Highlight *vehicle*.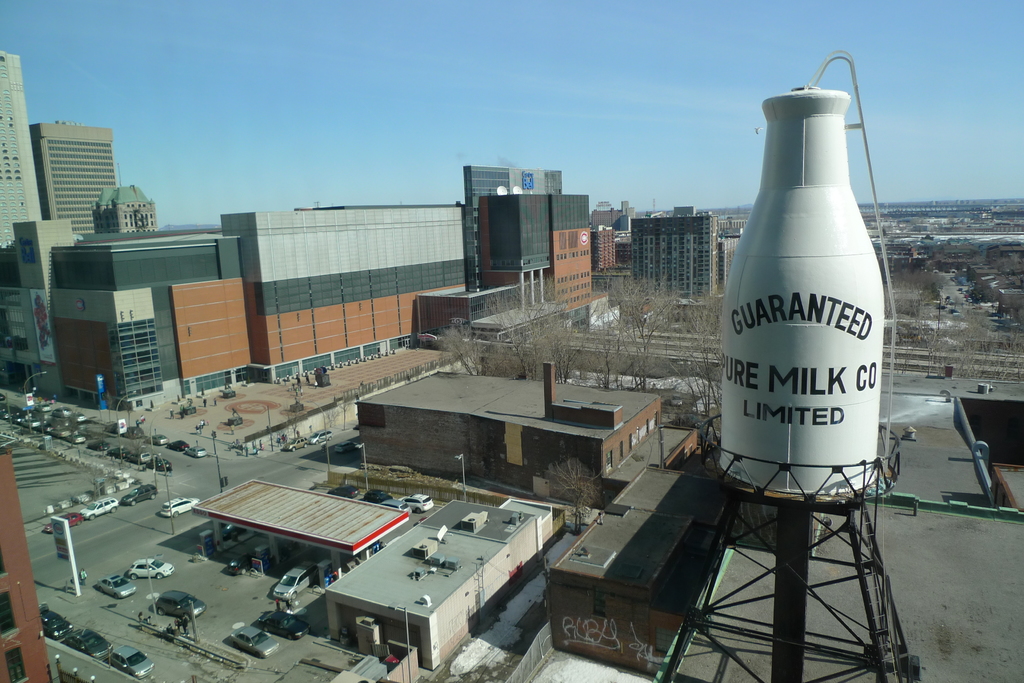
Highlighted region: bbox=(308, 429, 331, 444).
